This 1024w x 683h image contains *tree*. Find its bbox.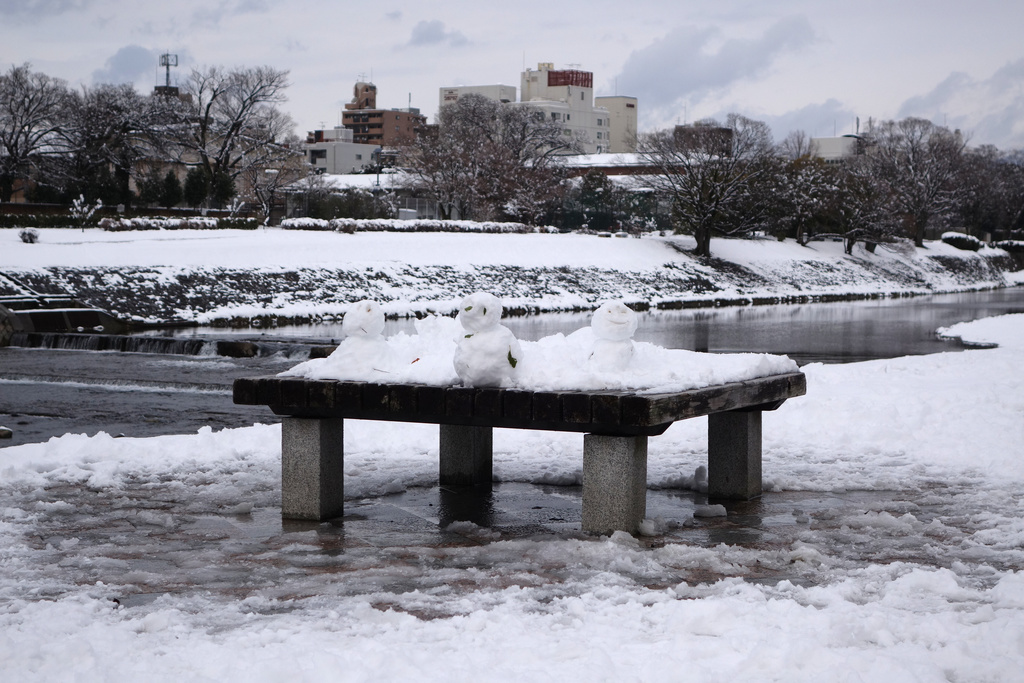
<bbox>614, 108, 811, 260</bbox>.
